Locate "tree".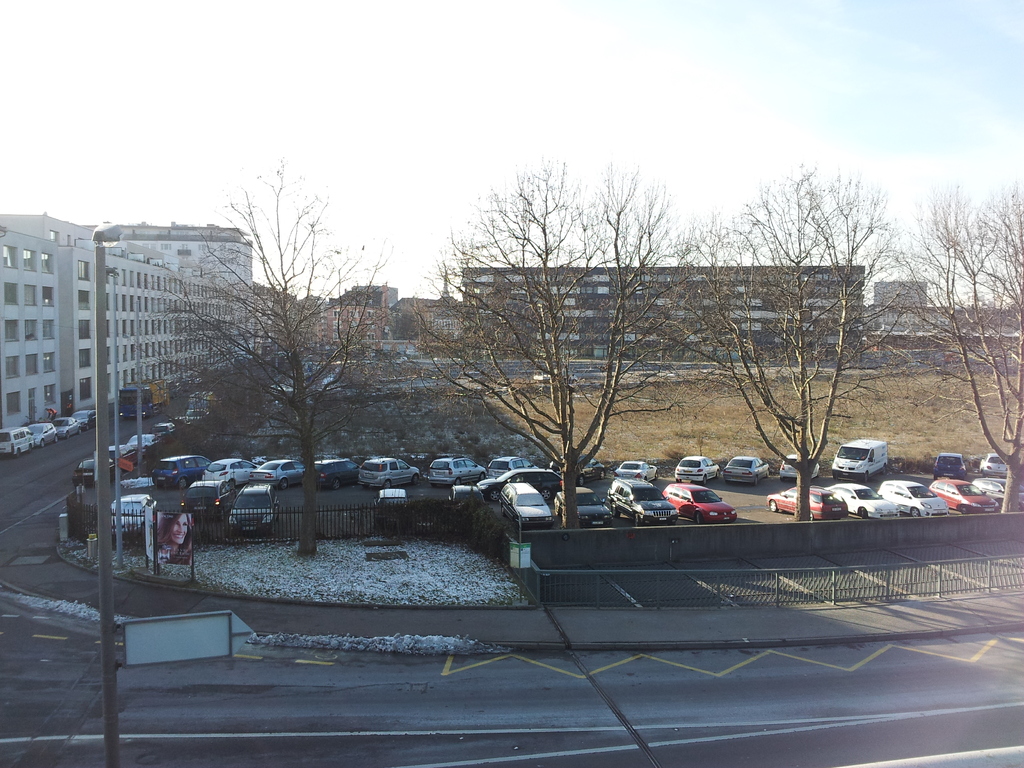
Bounding box: locate(898, 180, 1023, 514).
